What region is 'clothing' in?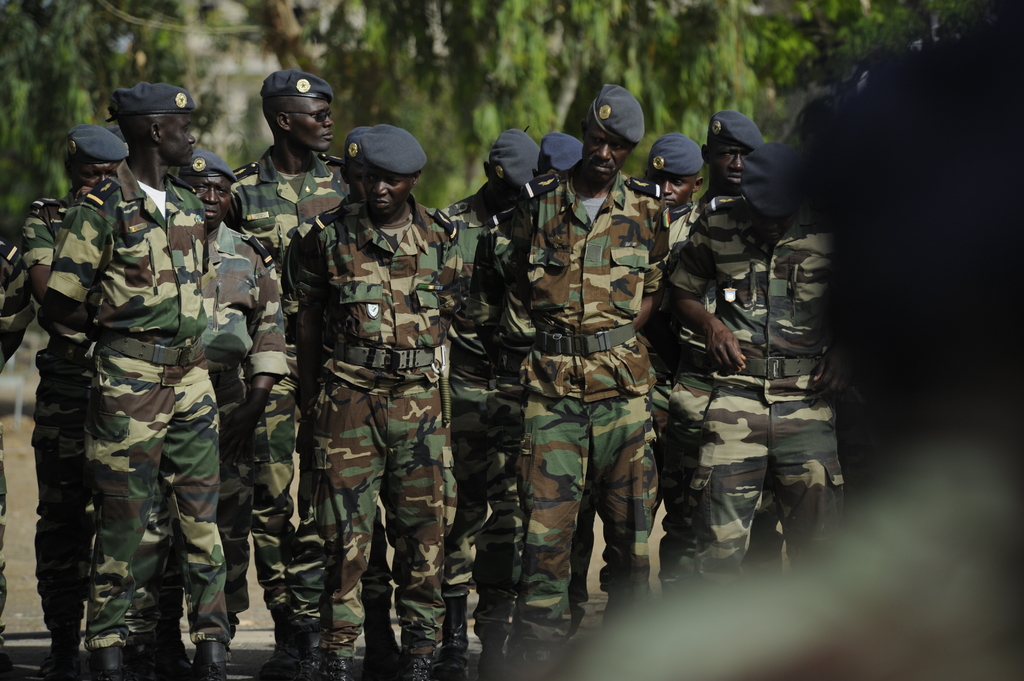
x1=42 y1=109 x2=234 y2=666.
